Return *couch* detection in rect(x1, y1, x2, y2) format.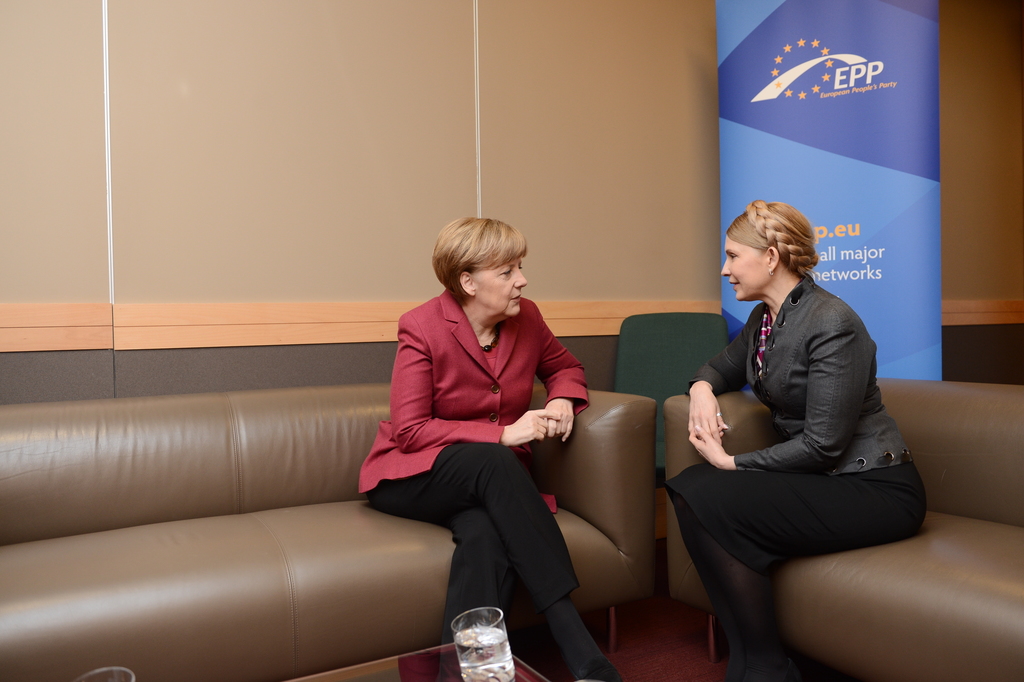
rect(0, 383, 655, 681).
